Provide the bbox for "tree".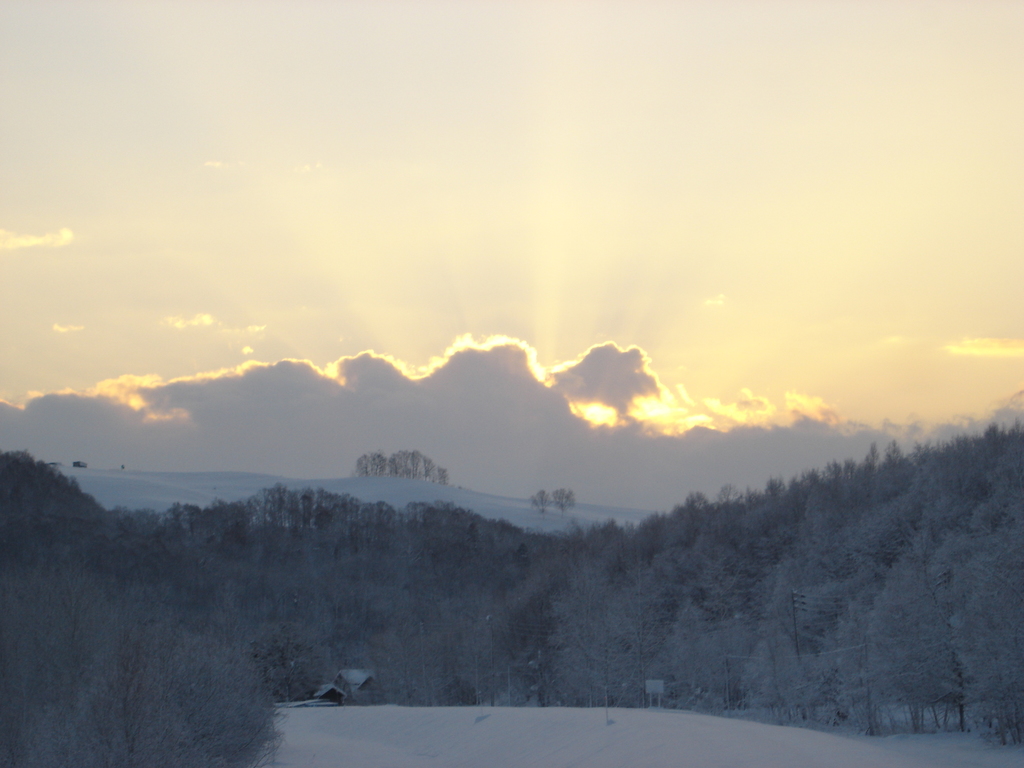
(531, 486, 555, 513).
